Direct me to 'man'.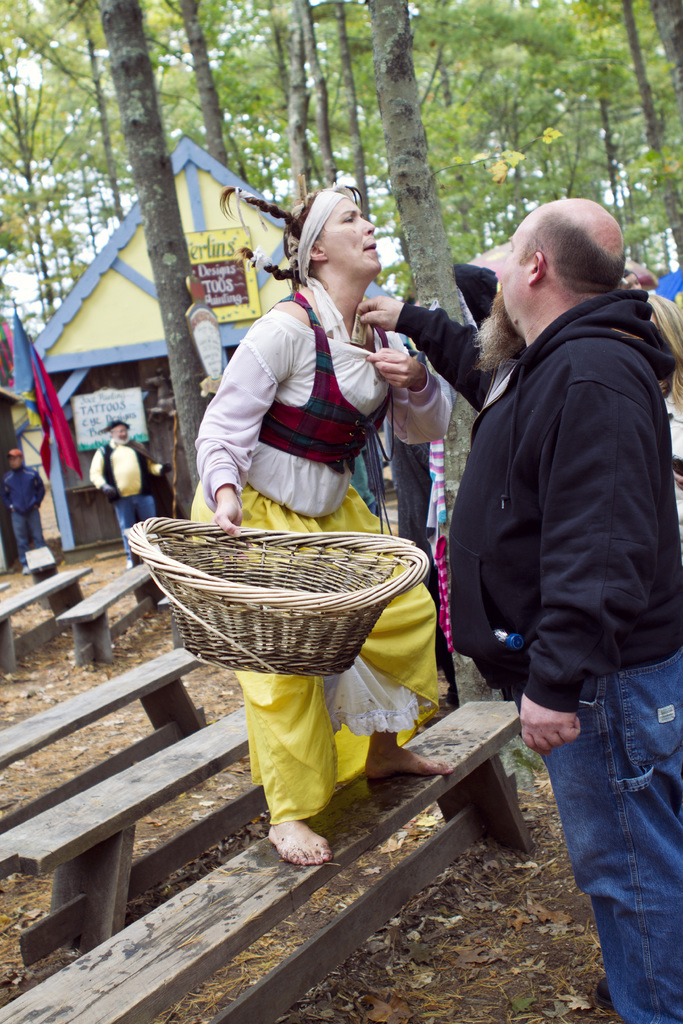
Direction: BBox(88, 406, 170, 565).
